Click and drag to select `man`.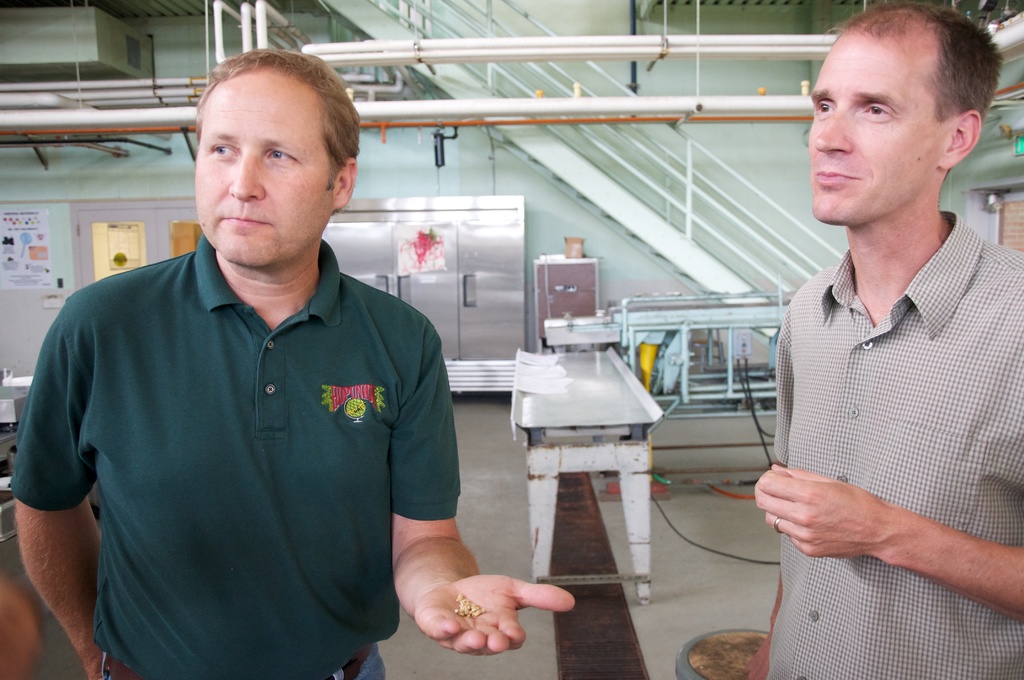
Selection: locate(749, 13, 1023, 636).
